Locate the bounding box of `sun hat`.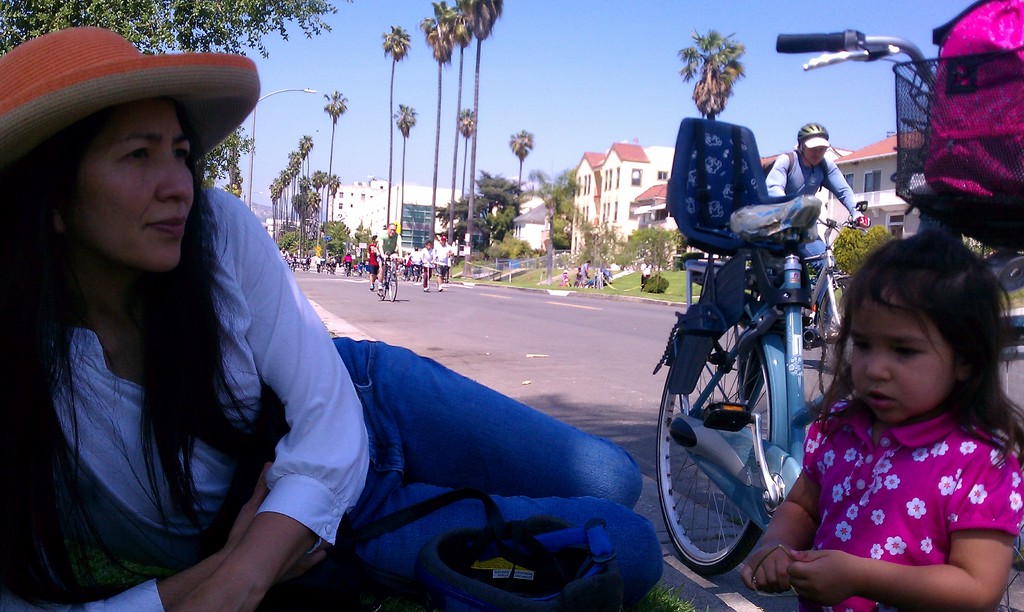
Bounding box: [left=796, top=120, right=837, bottom=156].
